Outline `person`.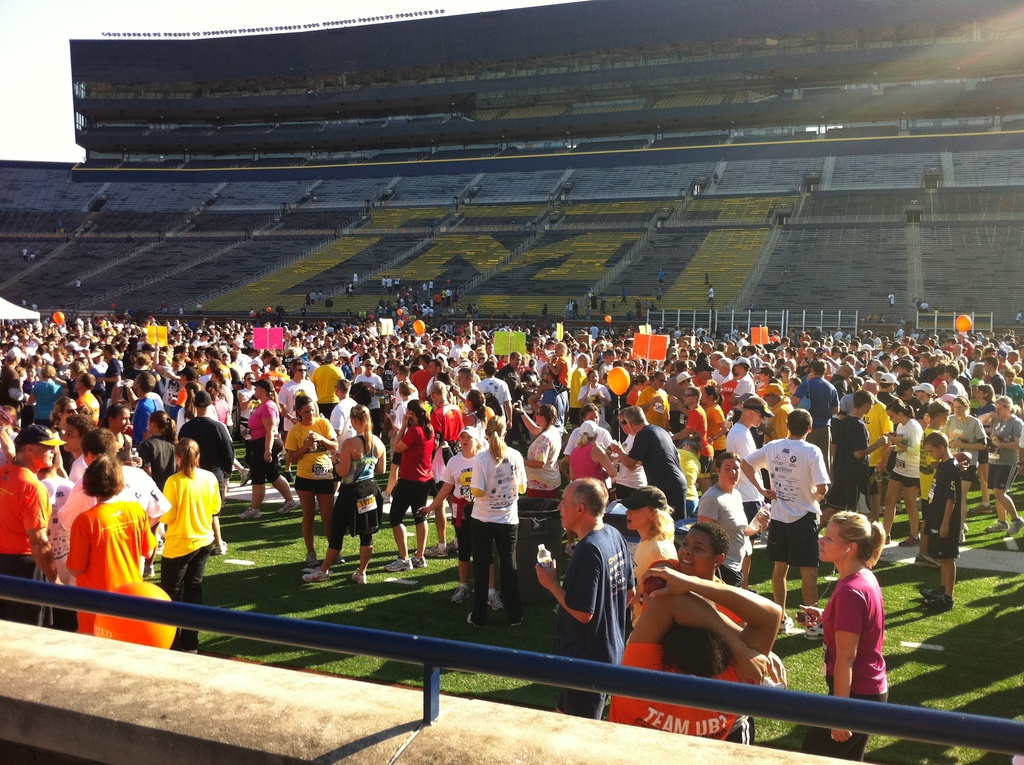
Outline: bbox(465, 415, 525, 630).
